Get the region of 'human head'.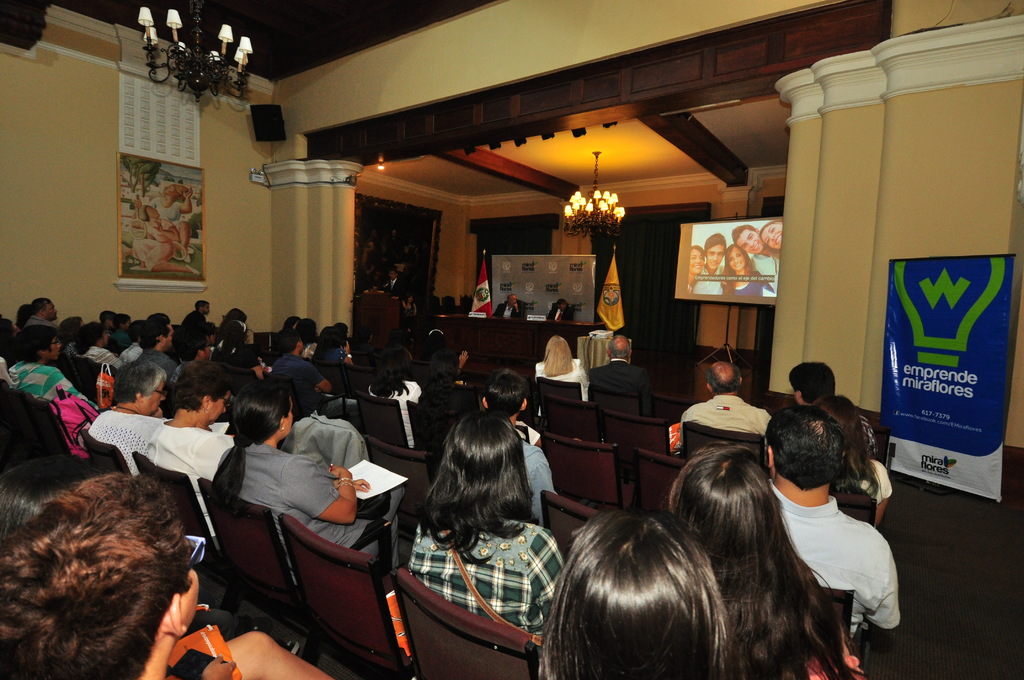
(189,329,209,359).
